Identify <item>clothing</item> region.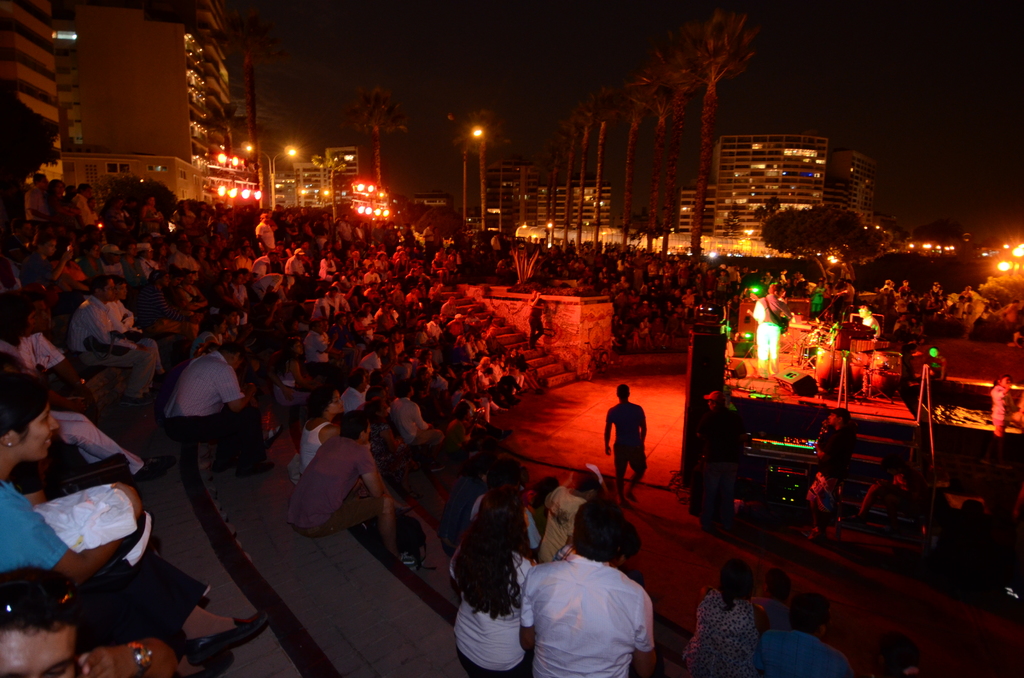
Region: <box>321,254,340,282</box>.
